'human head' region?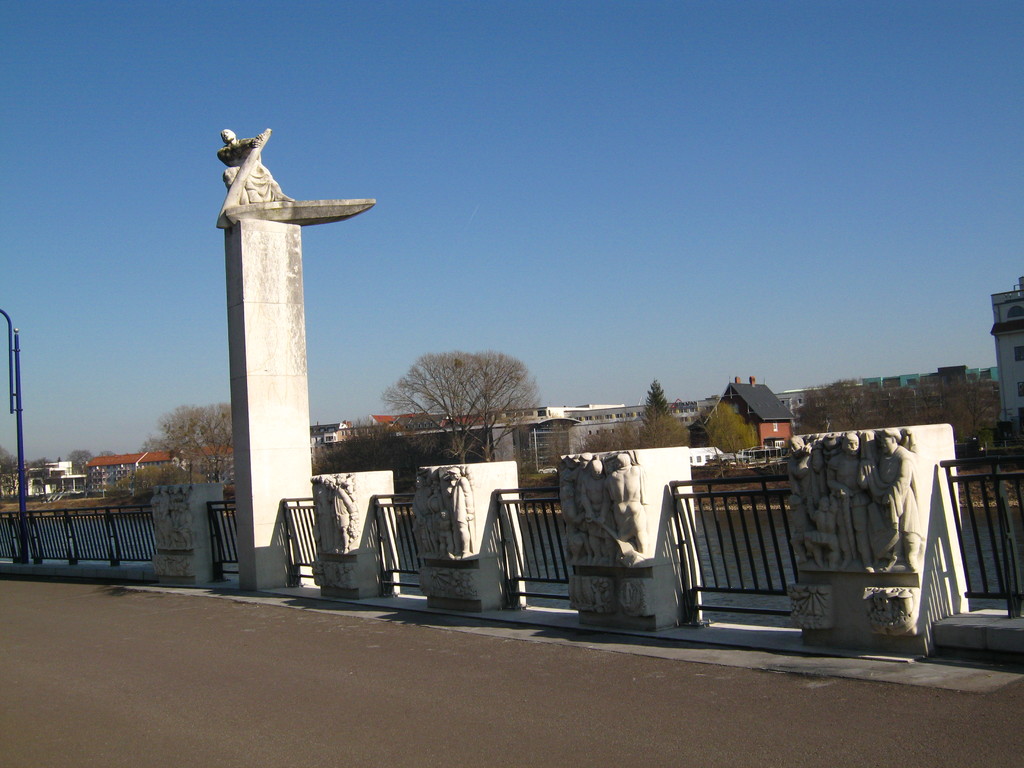
589,458,602,479
